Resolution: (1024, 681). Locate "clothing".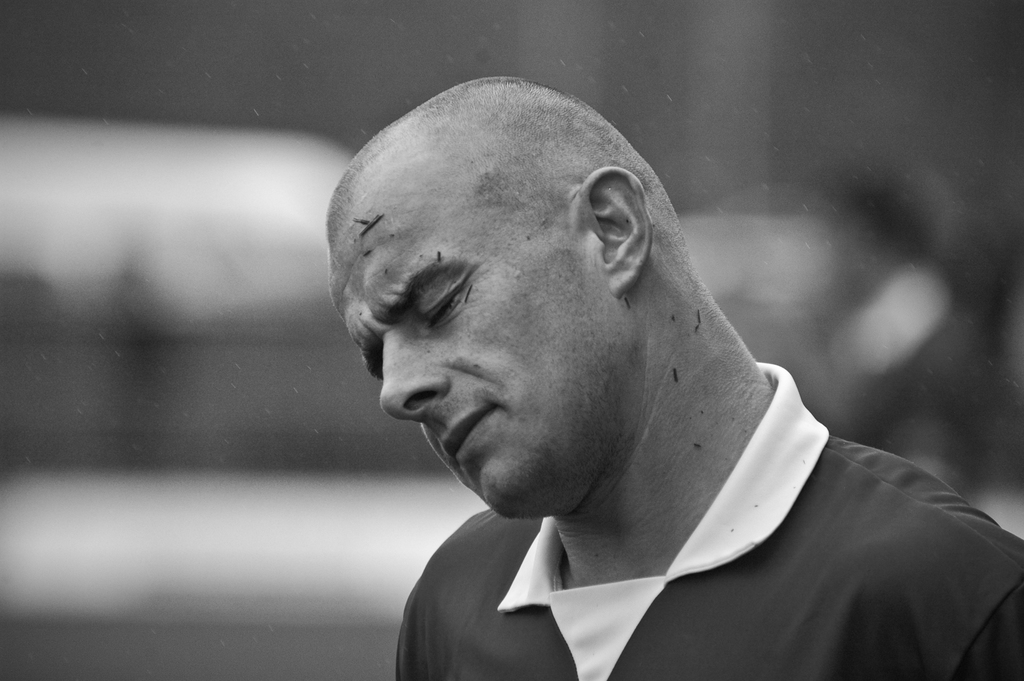
380 391 1023 676.
